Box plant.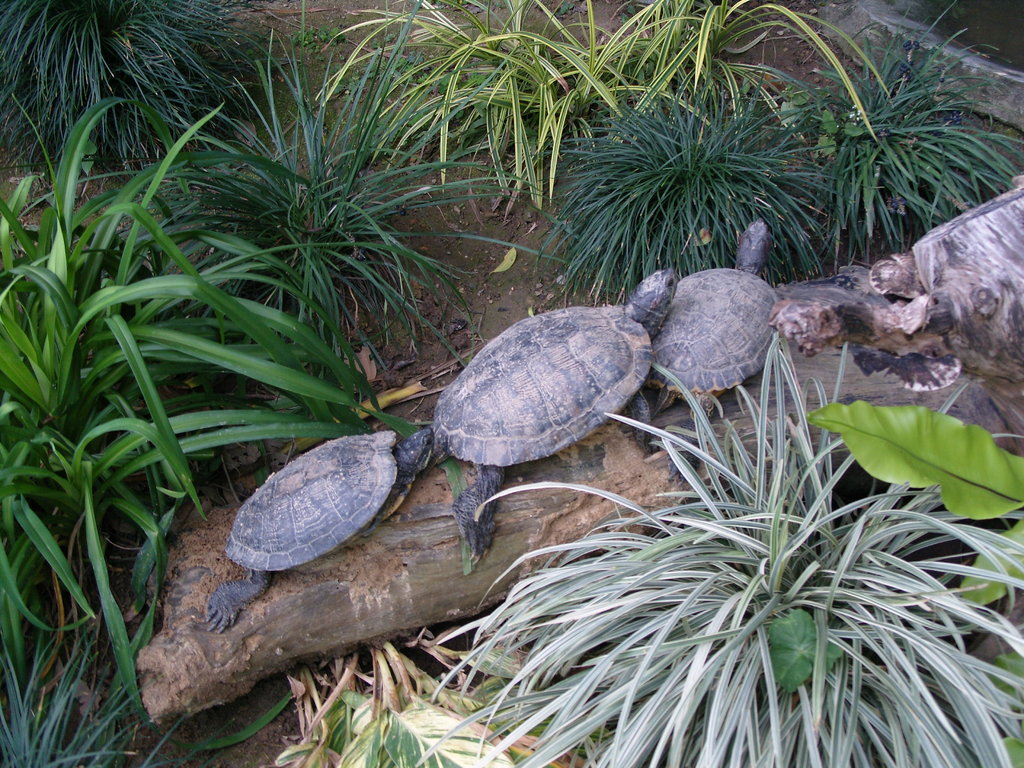
region(0, 625, 164, 767).
